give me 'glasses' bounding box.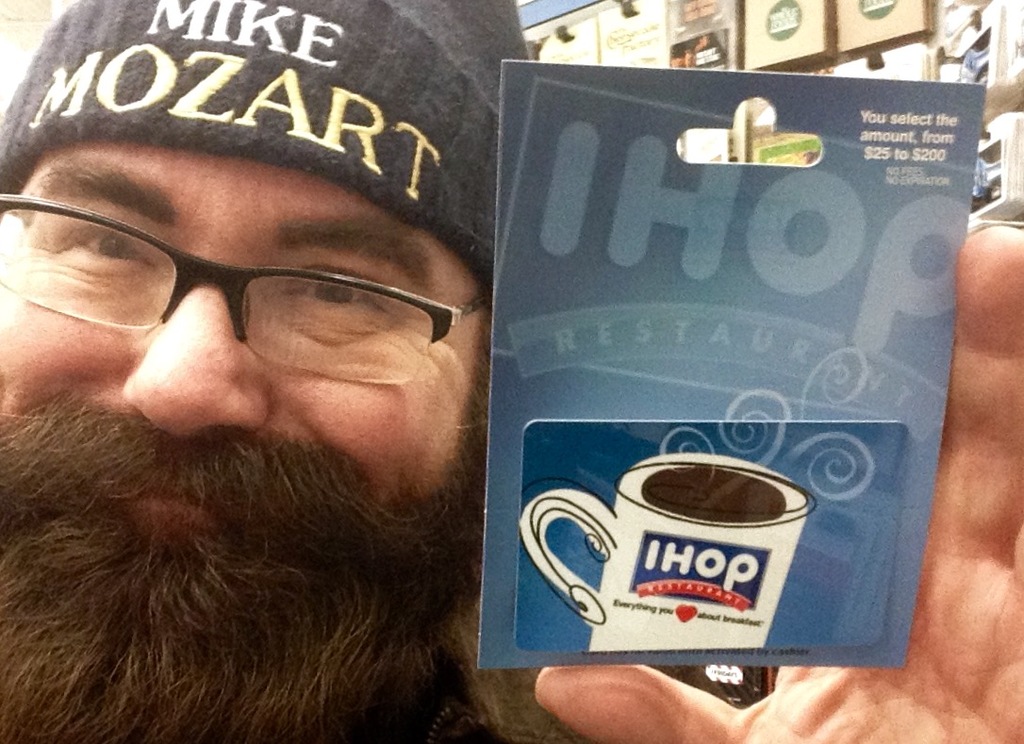
0/192/490/384.
